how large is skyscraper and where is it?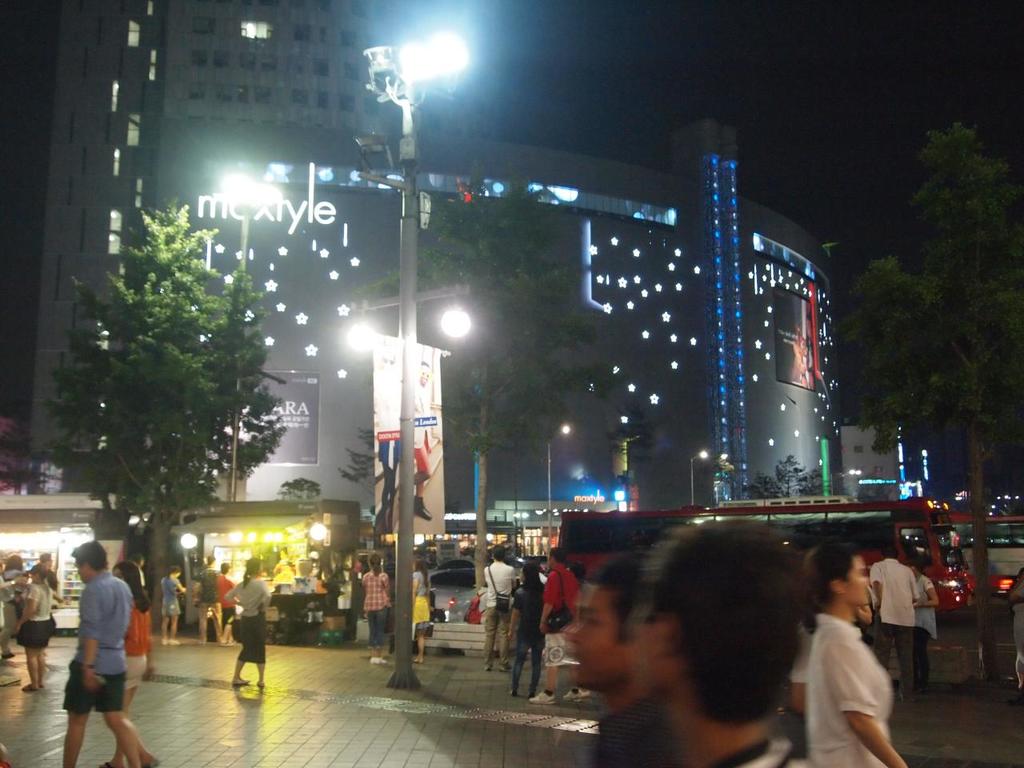
Bounding box: [23, 0, 506, 458].
